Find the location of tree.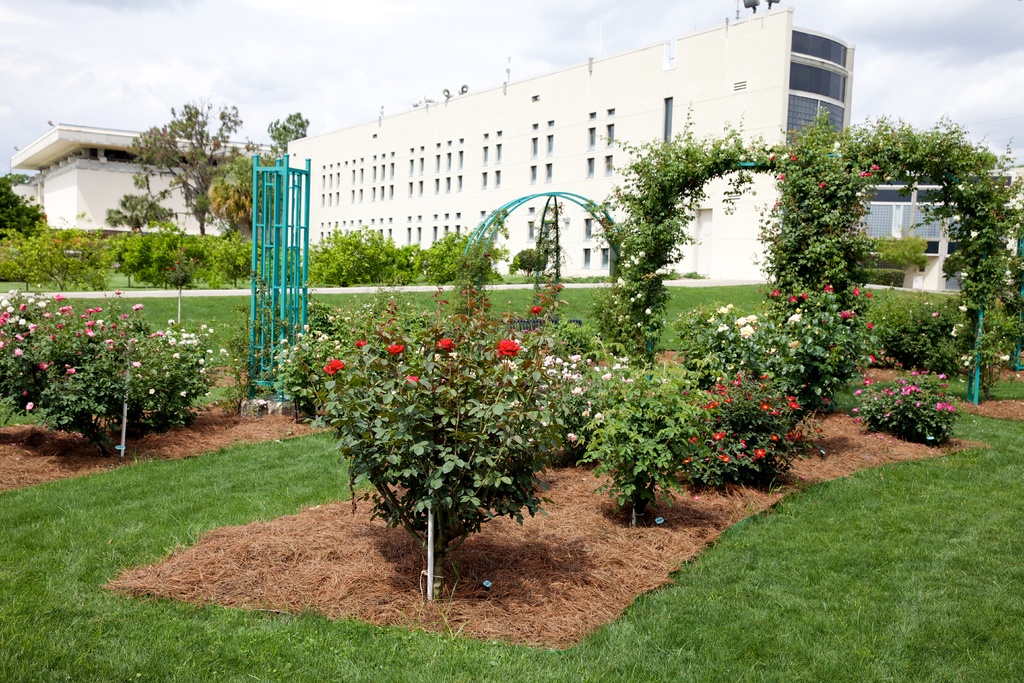
Location: x1=207, y1=106, x2=309, y2=245.
